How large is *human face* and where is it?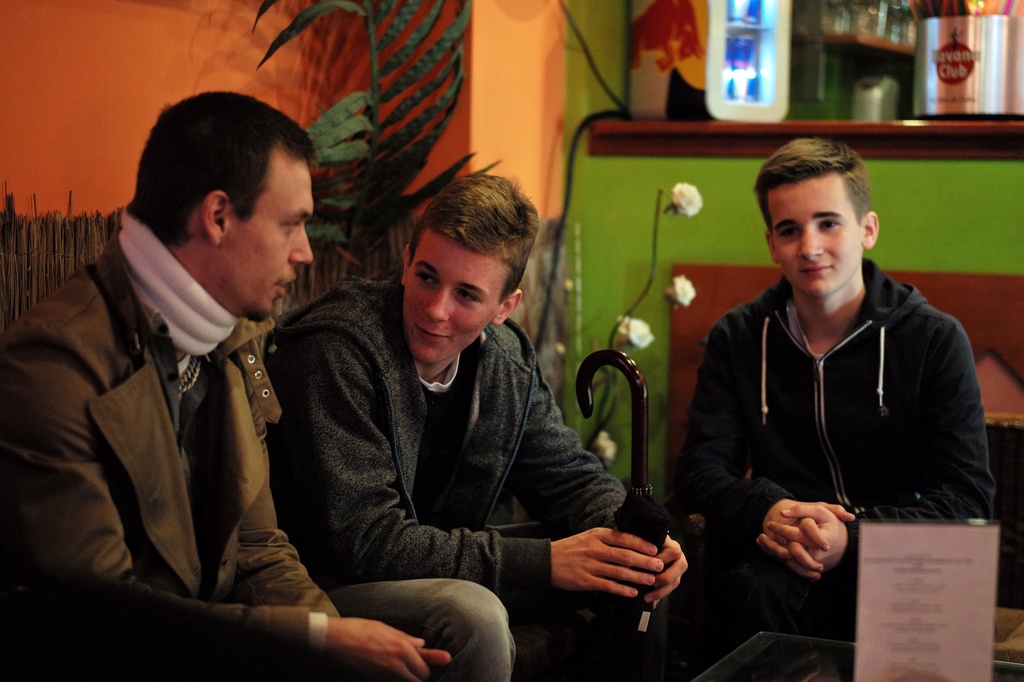
Bounding box: locate(400, 225, 508, 367).
